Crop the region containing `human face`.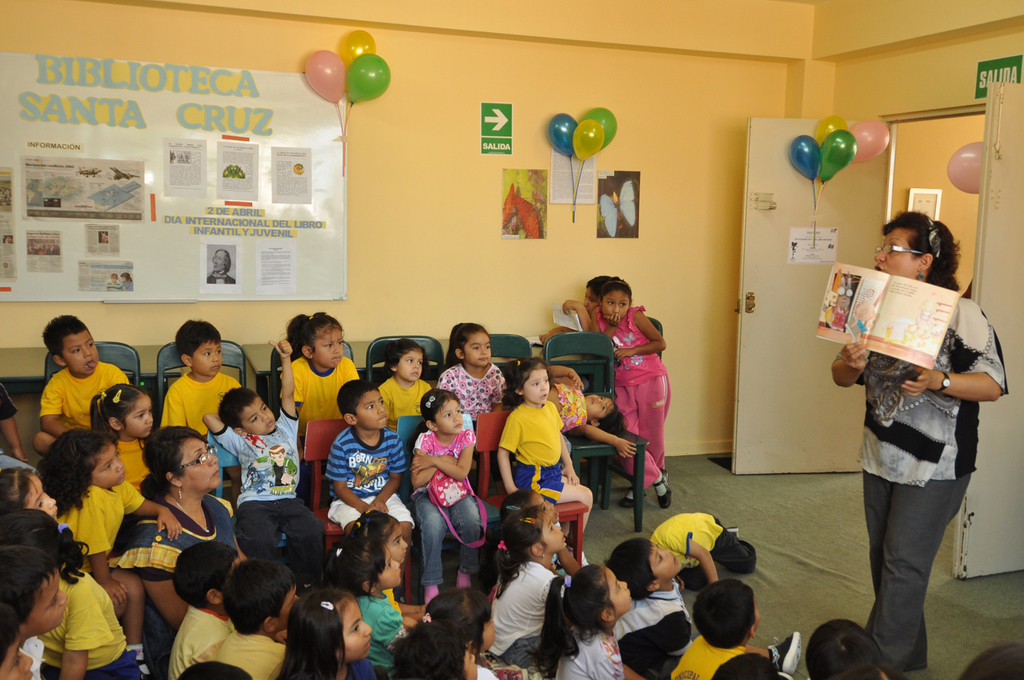
Crop region: left=543, top=515, right=570, bottom=548.
